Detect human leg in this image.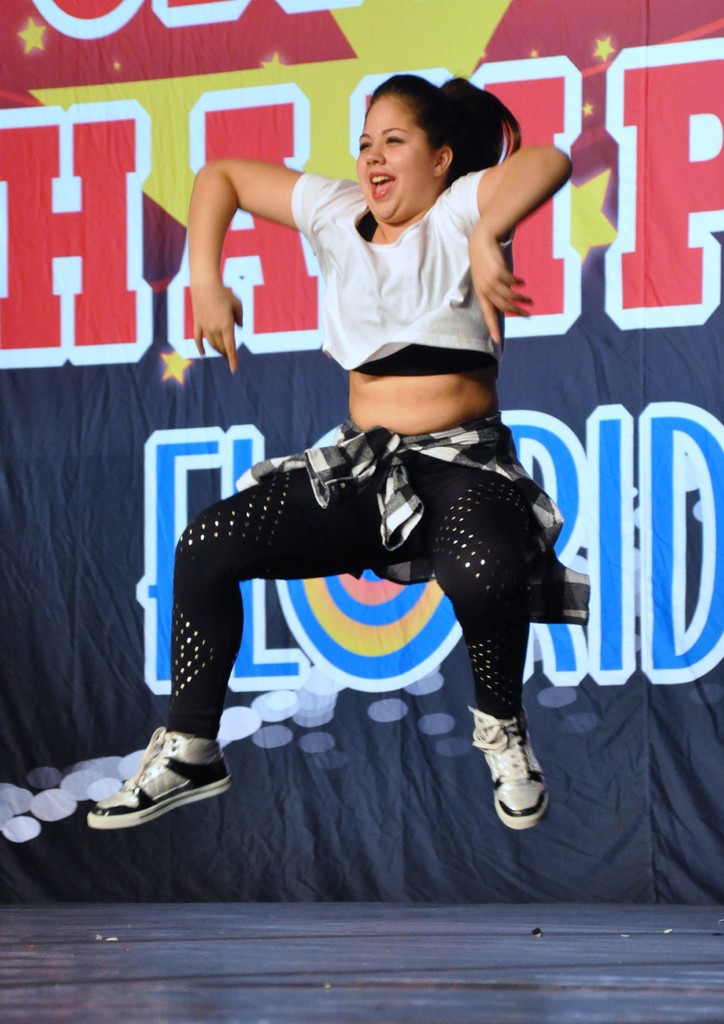
Detection: (74, 440, 375, 822).
